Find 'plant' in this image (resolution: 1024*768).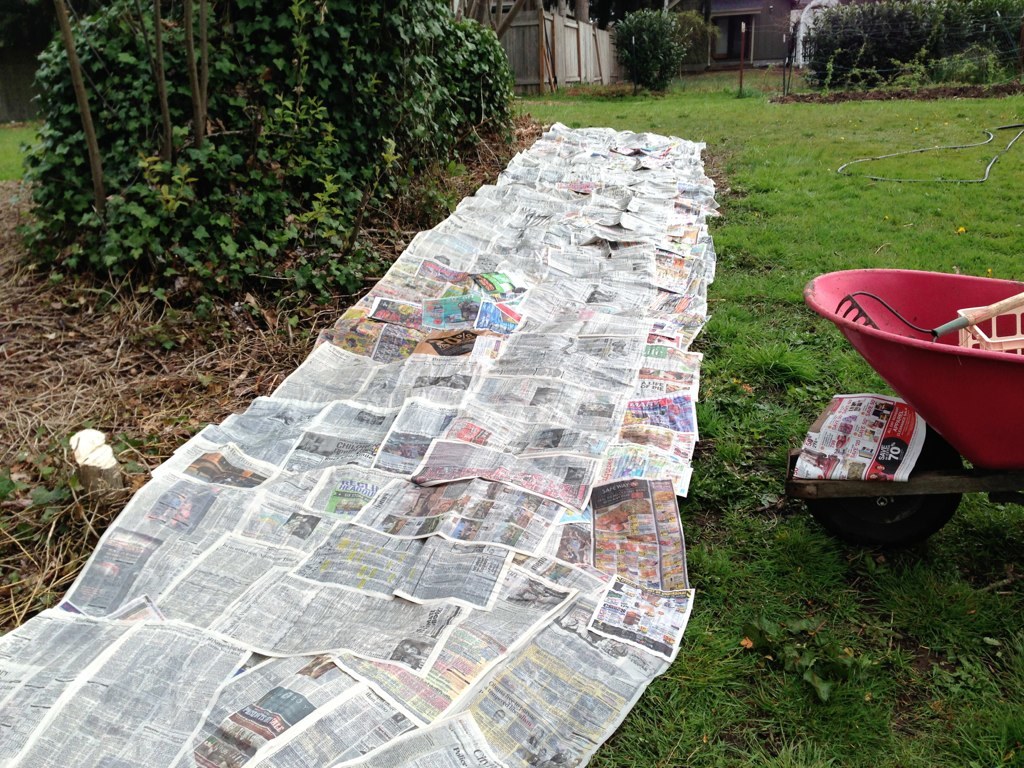
Rect(19, 12, 555, 302).
